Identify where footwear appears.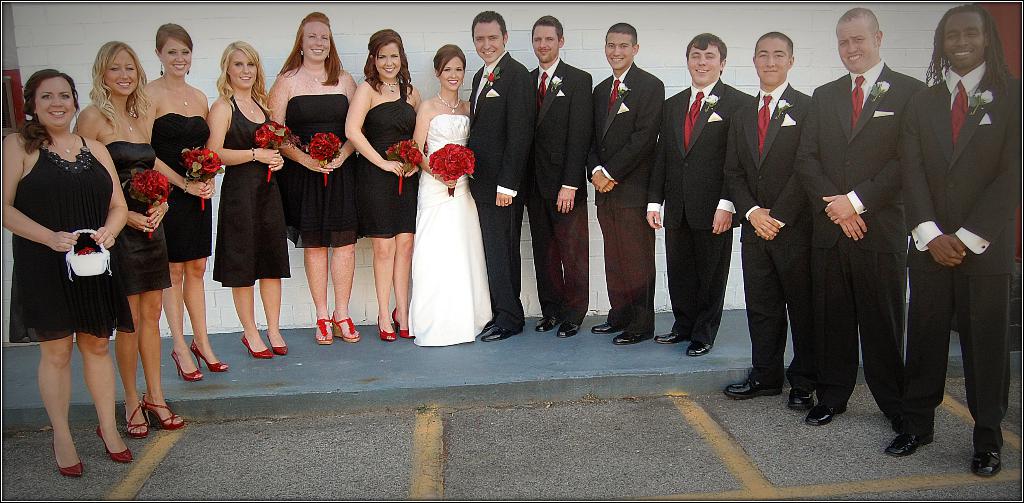
Appears at x1=590 y1=320 x2=615 y2=332.
